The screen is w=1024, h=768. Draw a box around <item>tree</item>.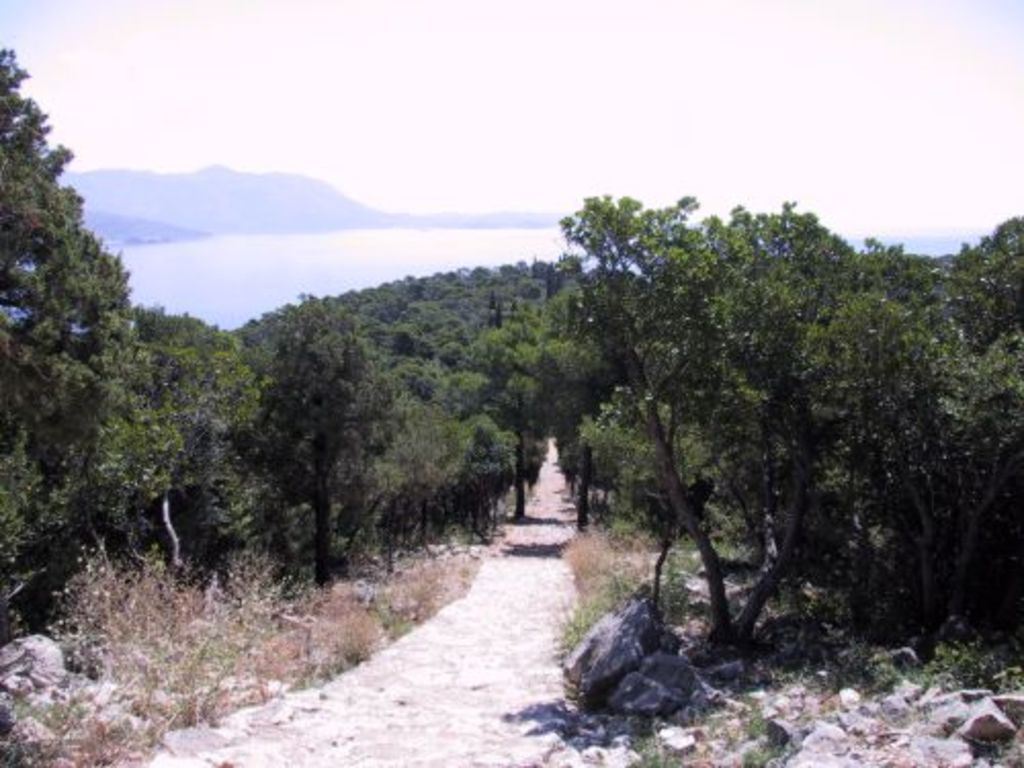
[668, 201, 829, 485].
